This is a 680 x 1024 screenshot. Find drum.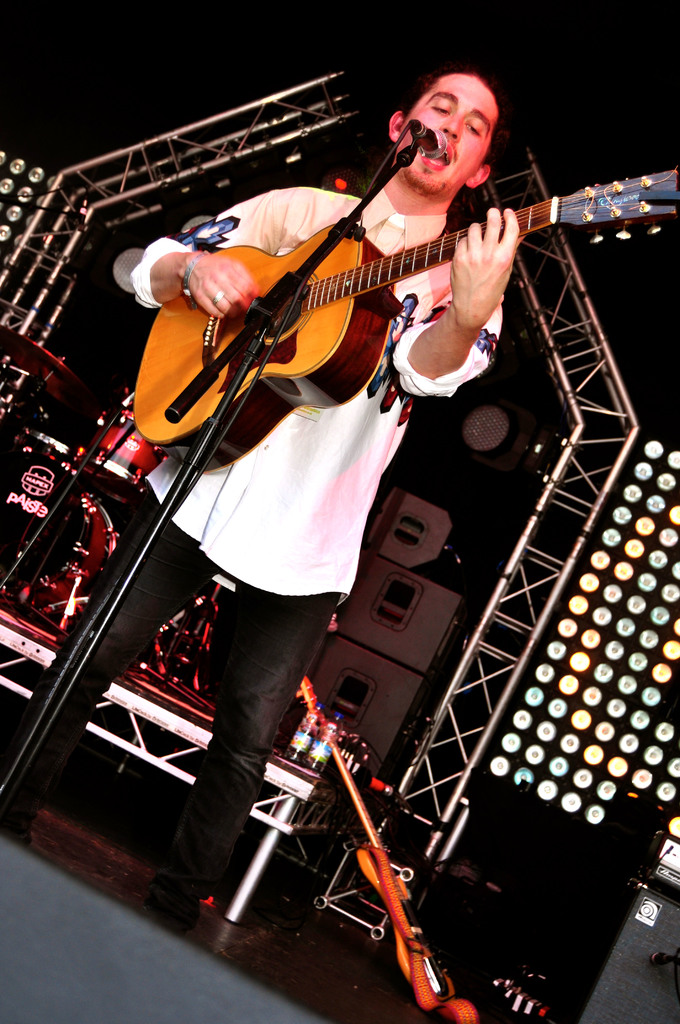
Bounding box: detection(92, 405, 169, 501).
